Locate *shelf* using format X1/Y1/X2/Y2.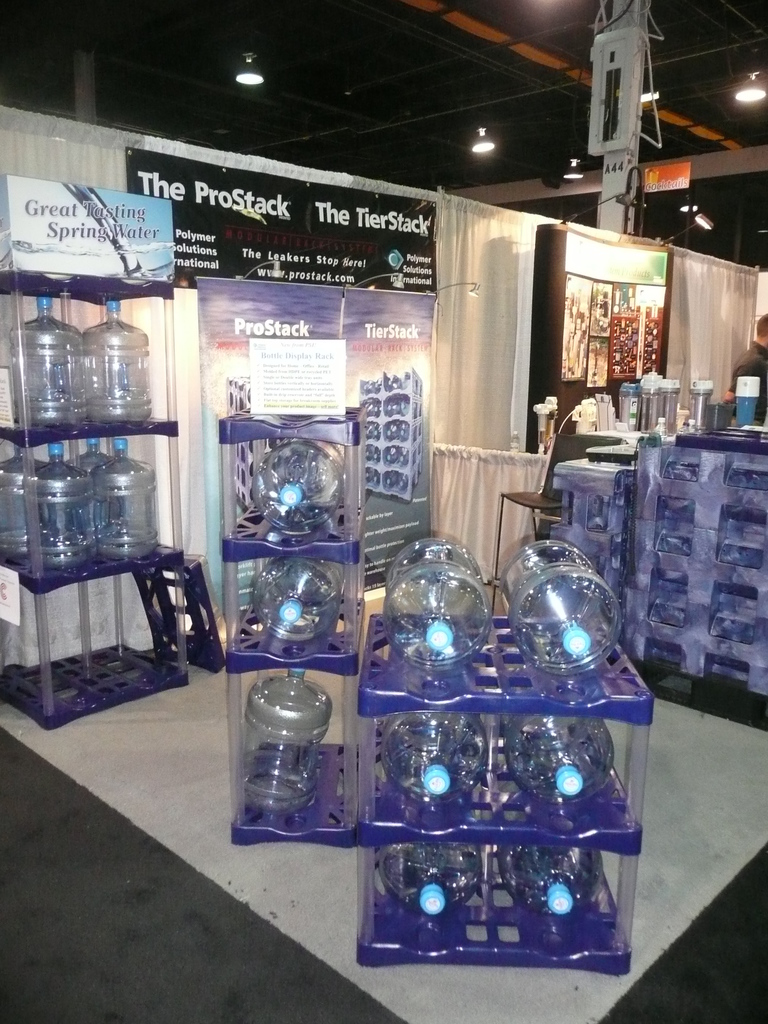
0/271/201/751.
